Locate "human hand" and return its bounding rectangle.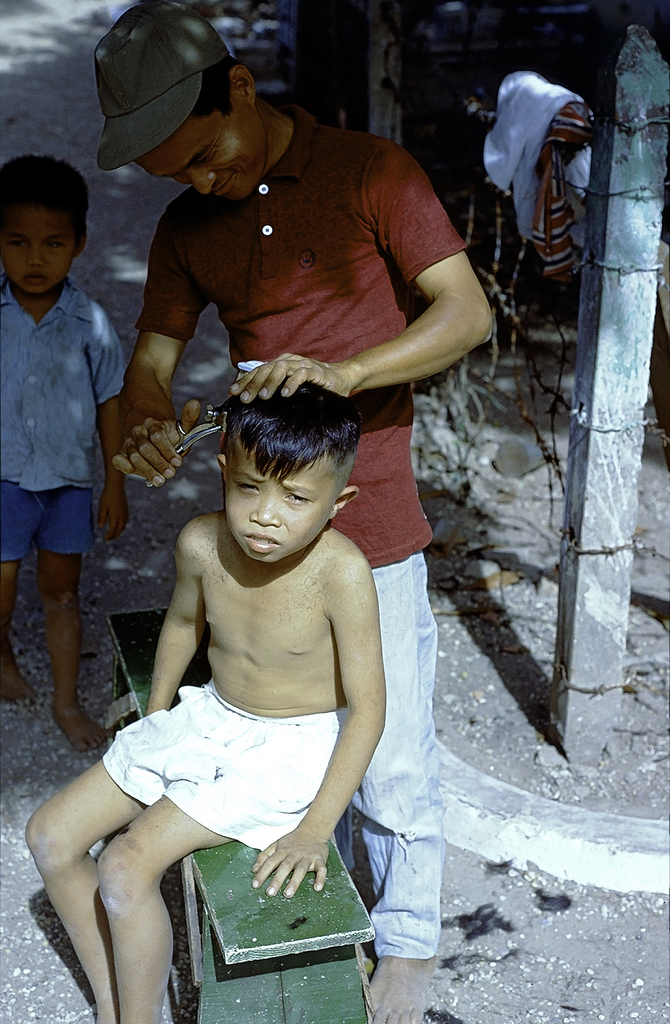
bbox(95, 488, 129, 541).
